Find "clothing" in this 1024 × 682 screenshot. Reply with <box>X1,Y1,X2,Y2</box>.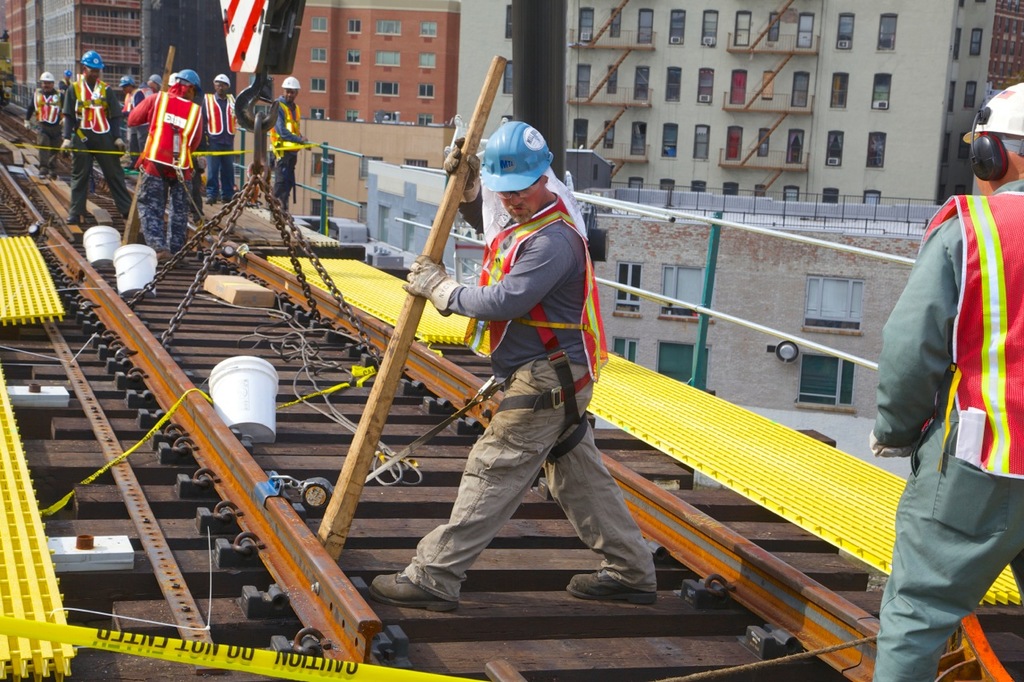
<box>130,85,203,253</box>.
